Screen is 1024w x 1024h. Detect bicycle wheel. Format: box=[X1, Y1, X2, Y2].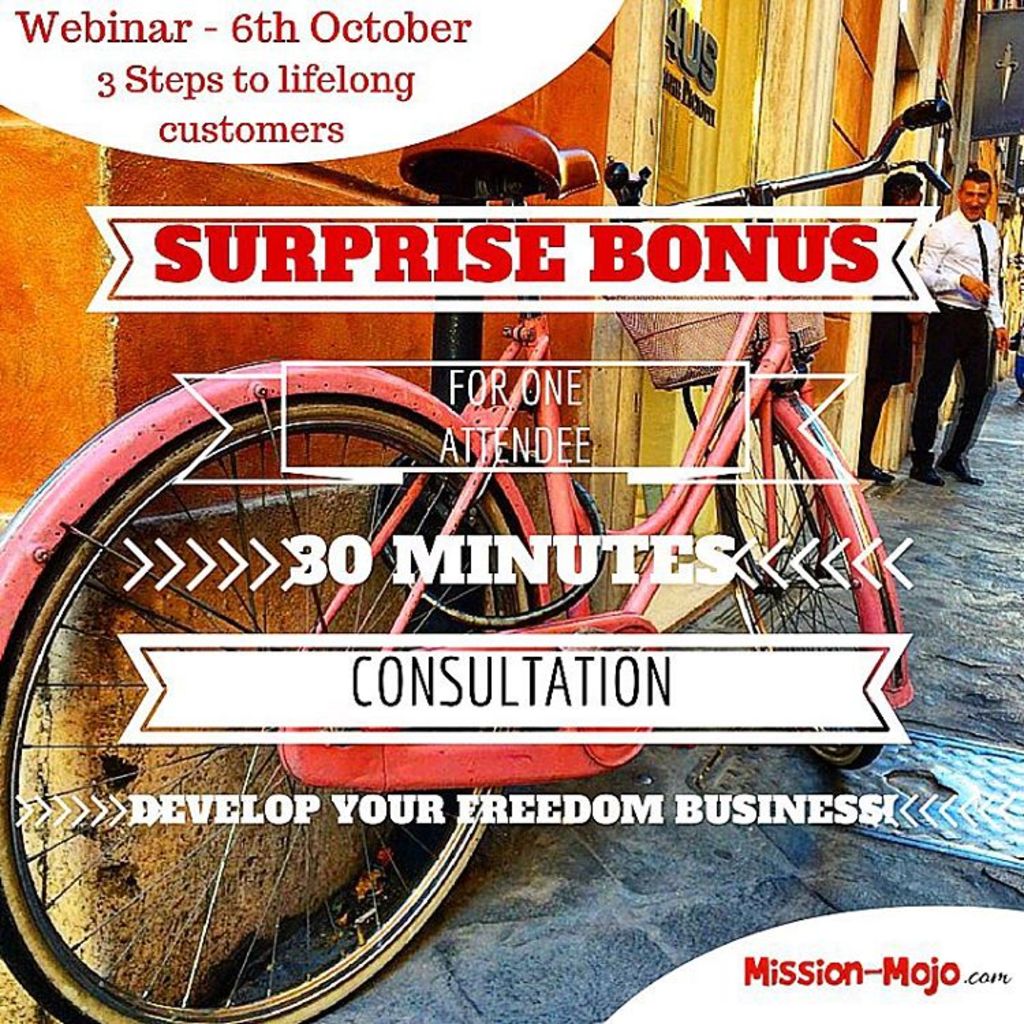
box=[711, 404, 878, 770].
